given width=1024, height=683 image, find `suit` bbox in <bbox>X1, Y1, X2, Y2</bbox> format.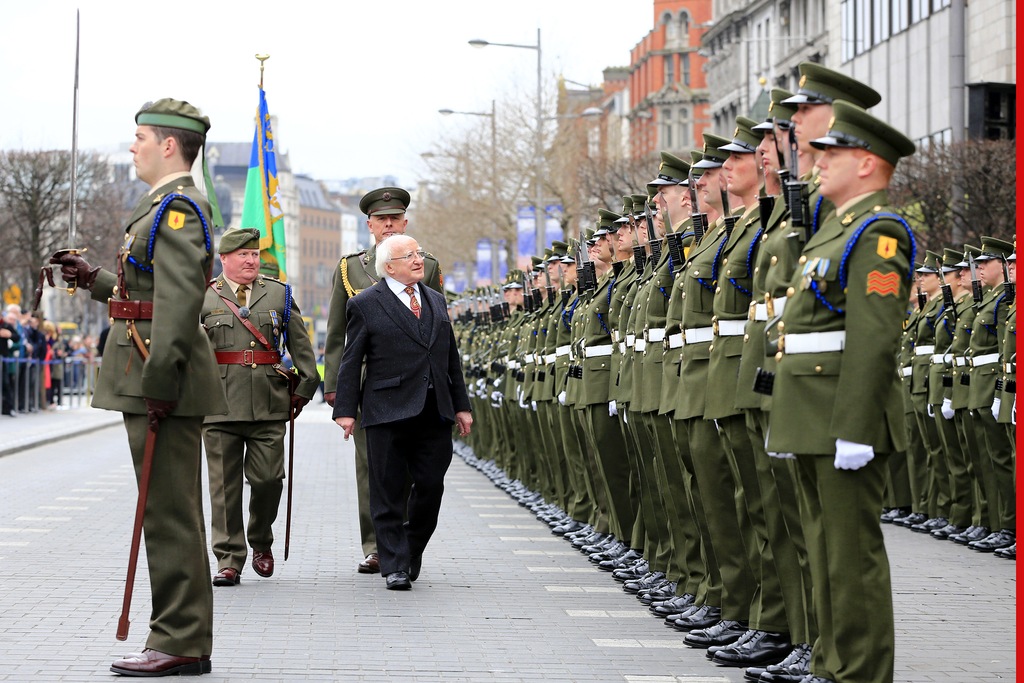
<bbox>655, 219, 693, 593</bbox>.
